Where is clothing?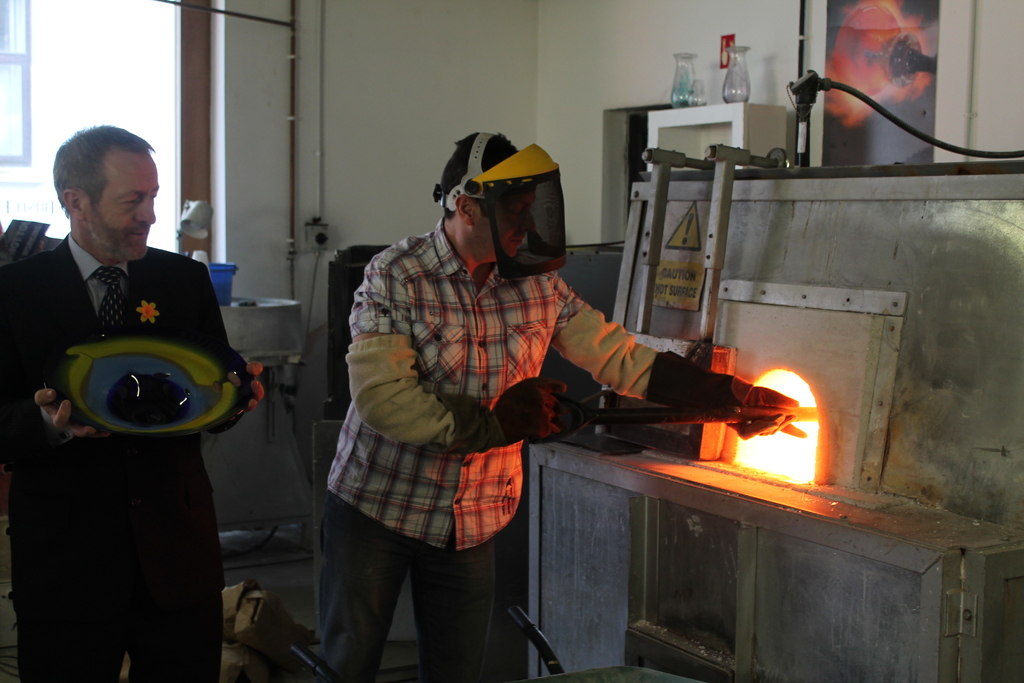
locate(18, 213, 257, 661).
